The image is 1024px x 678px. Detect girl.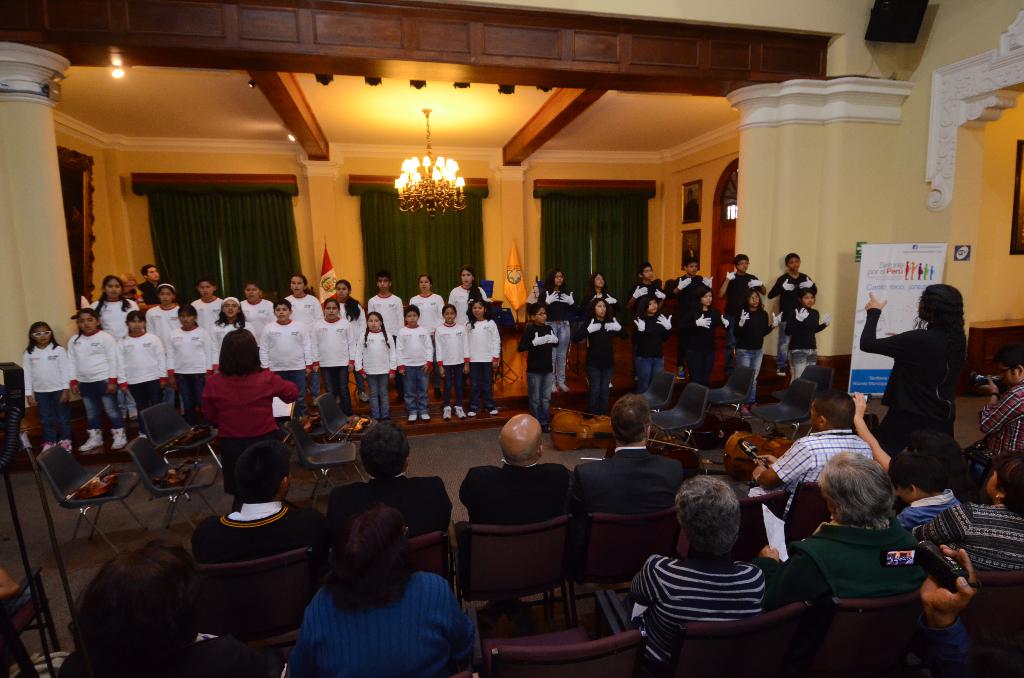
Detection: 630,294,672,396.
